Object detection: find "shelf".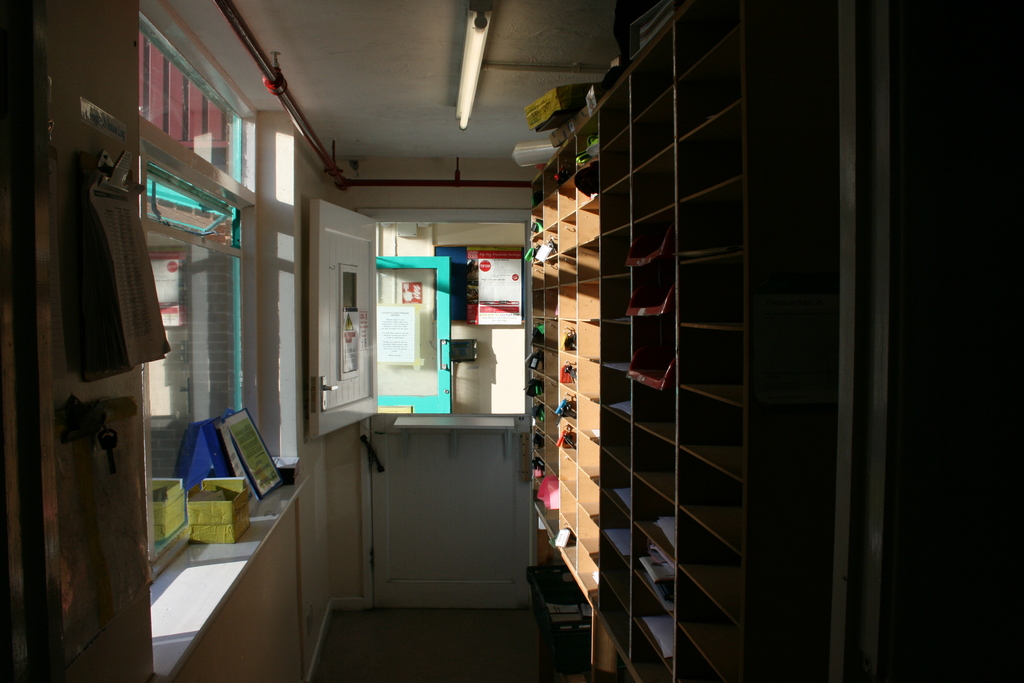
select_region(632, 525, 666, 611).
